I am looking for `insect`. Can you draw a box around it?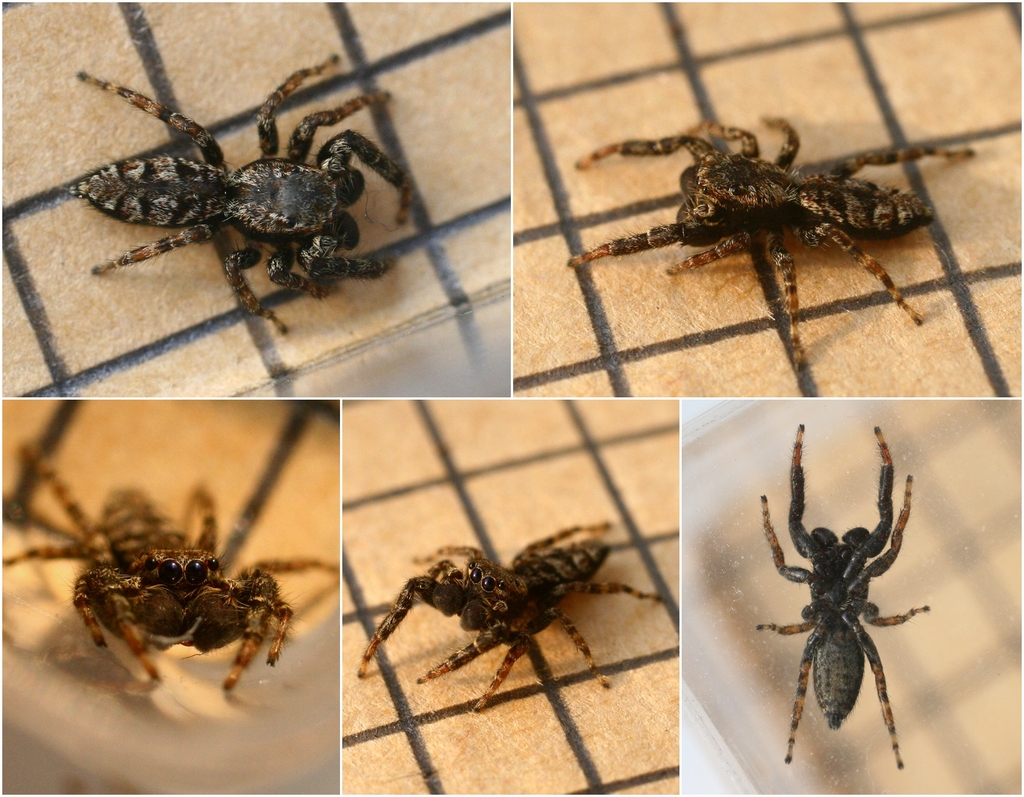
Sure, the bounding box is locate(748, 419, 931, 777).
